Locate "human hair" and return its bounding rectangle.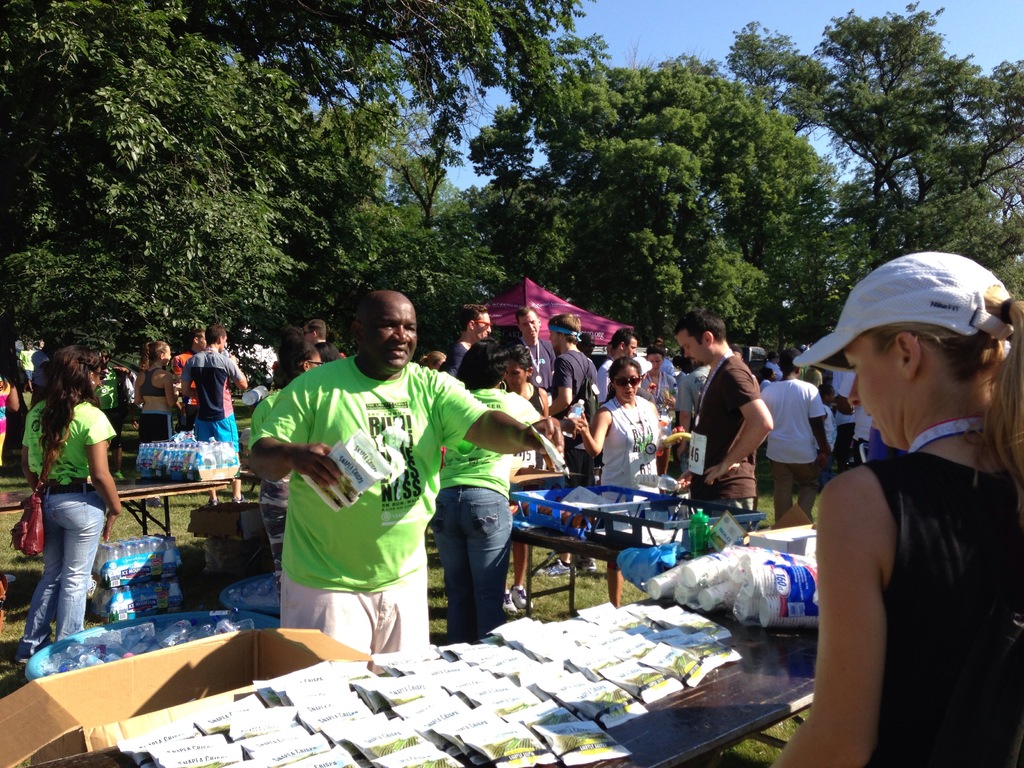
left=31, top=351, right=99, bottom=445.
